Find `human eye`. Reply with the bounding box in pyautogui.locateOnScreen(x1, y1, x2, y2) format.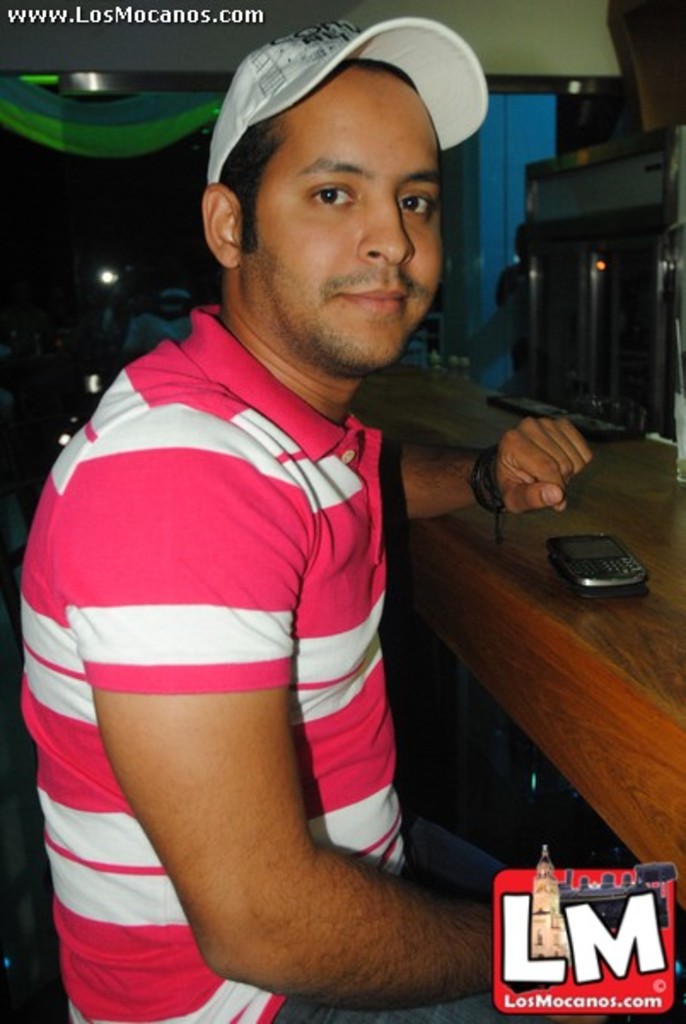
pyautogui.locateOnScreen(305, 177, 360, 217).
